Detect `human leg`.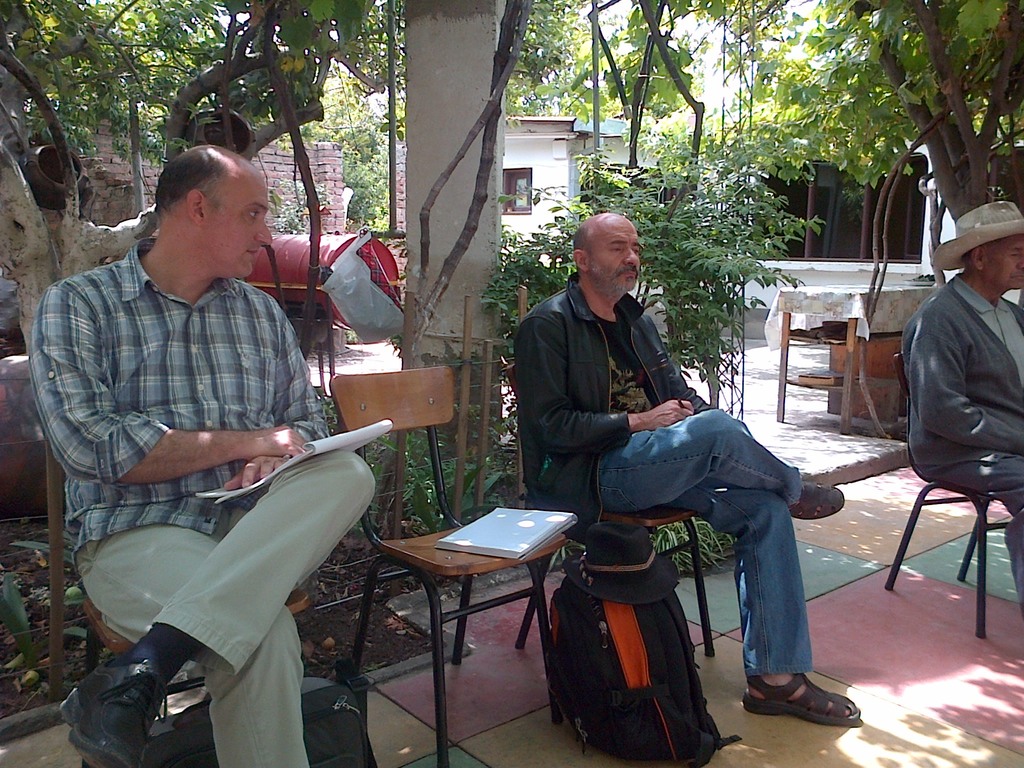
Detected at (left=73, top=520, right=303, bottom=767).
